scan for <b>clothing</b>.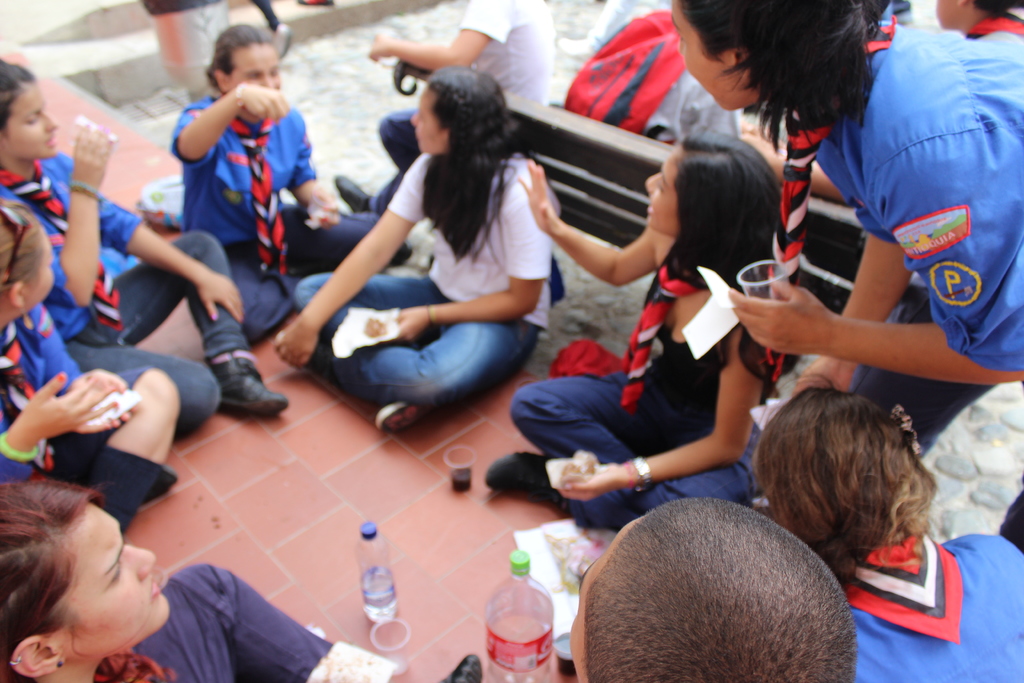
Scan result: locate(368, 0, 556, 177).
